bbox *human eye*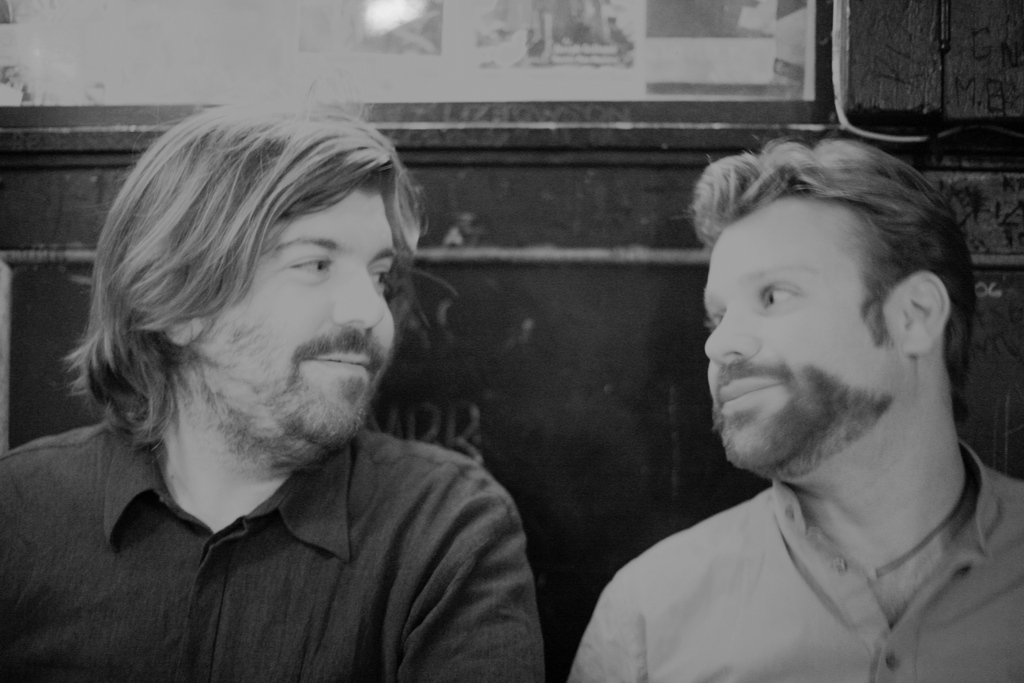
287,255,334,275
